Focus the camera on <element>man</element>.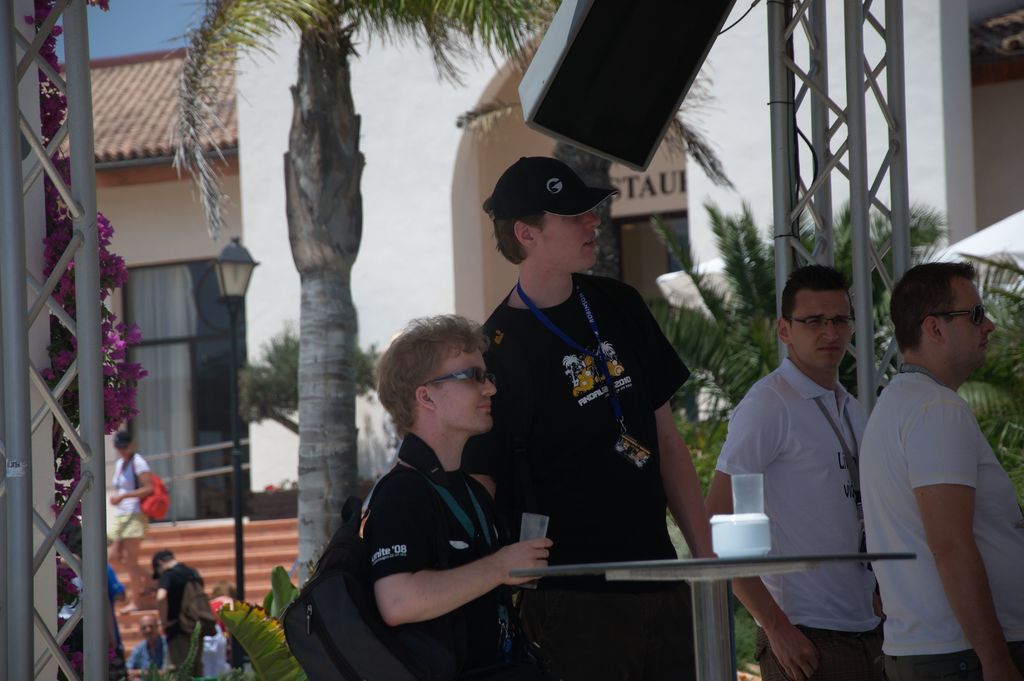
Focus region: [left=708, top=263, right=889, bottom=680].
